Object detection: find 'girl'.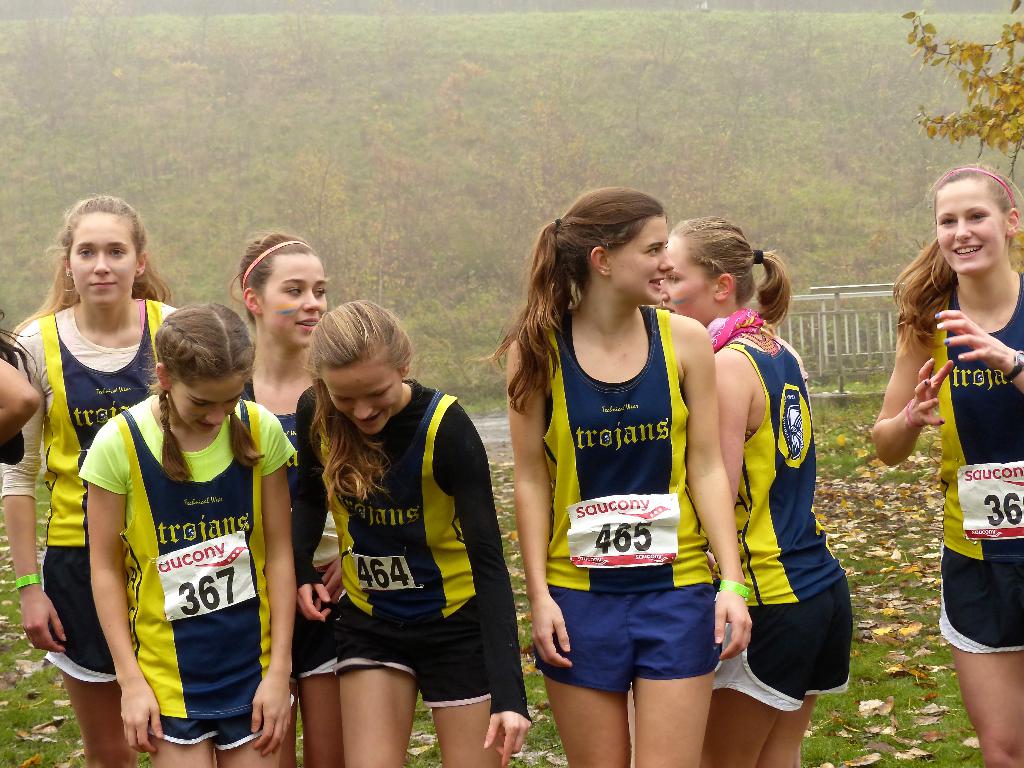
region(3, 188, 186, 755).
